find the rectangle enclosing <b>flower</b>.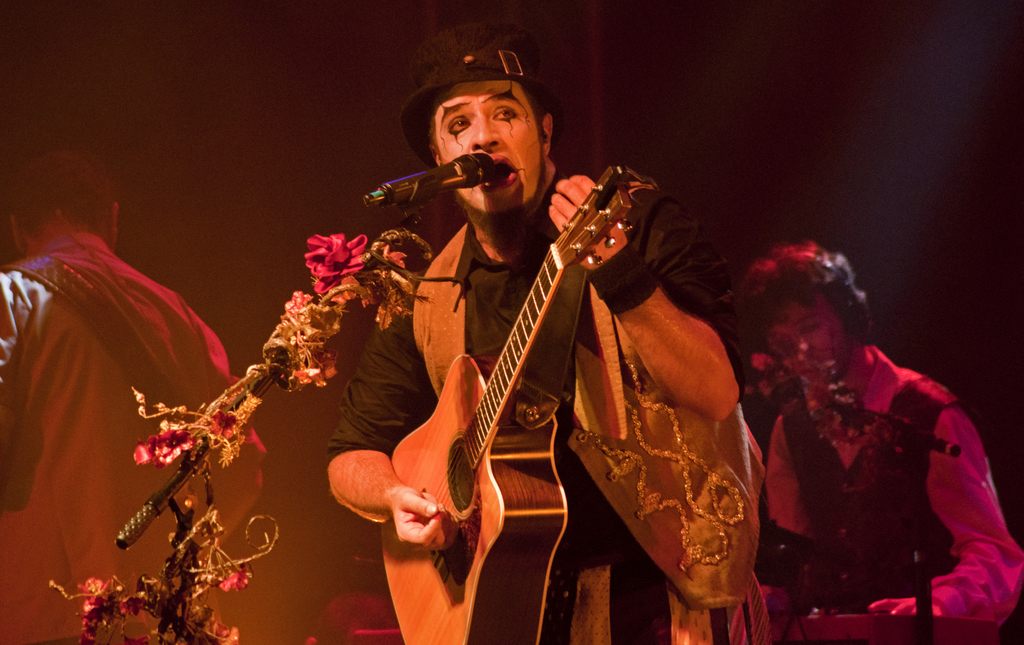
(132, 434, 172, 469).
